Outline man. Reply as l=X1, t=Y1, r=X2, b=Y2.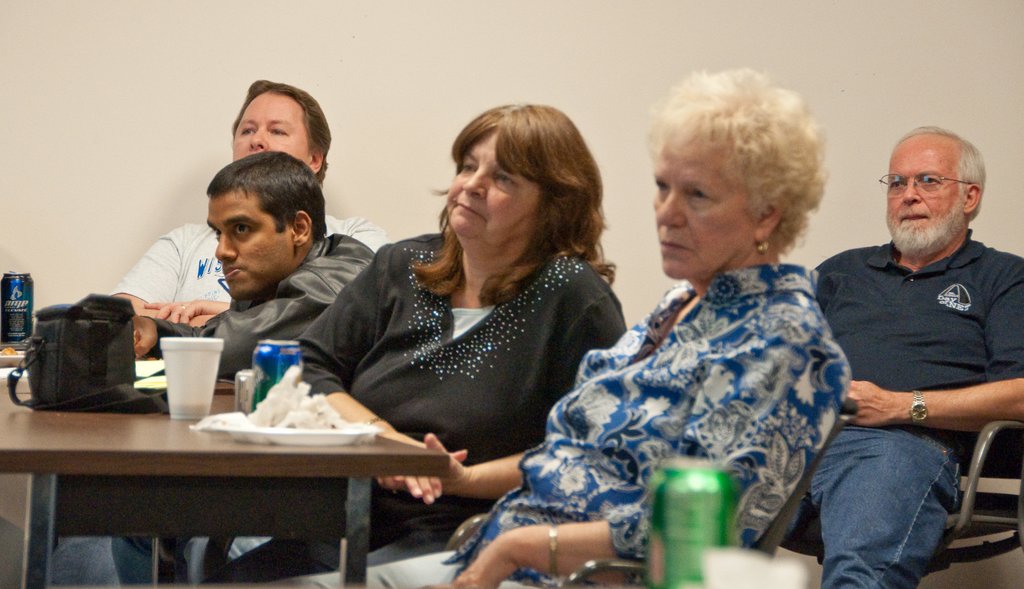
l=126, t=150, r=380, b=383.
